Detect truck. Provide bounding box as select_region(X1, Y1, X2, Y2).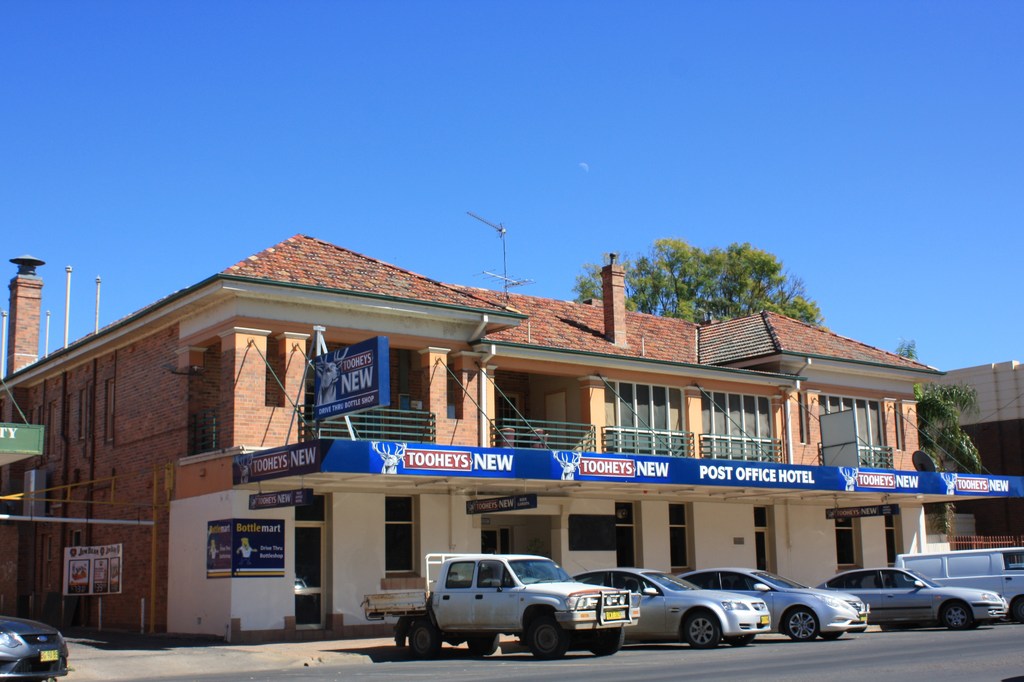
select_region(390, 558, 625, 661).
